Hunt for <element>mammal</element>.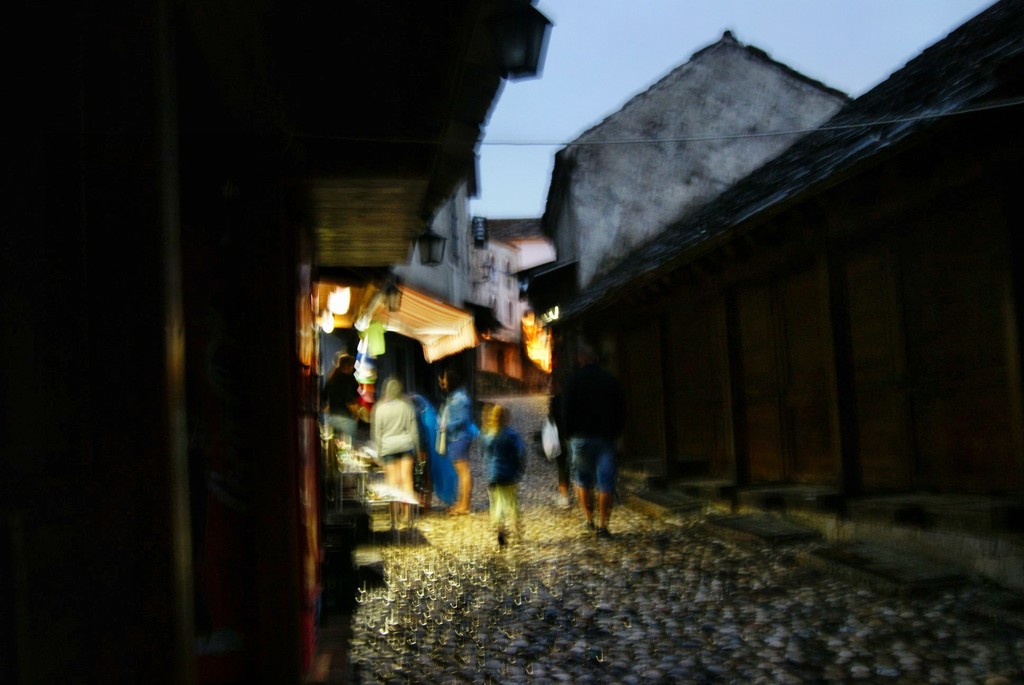
Hunted down at 412/391/447/510.
